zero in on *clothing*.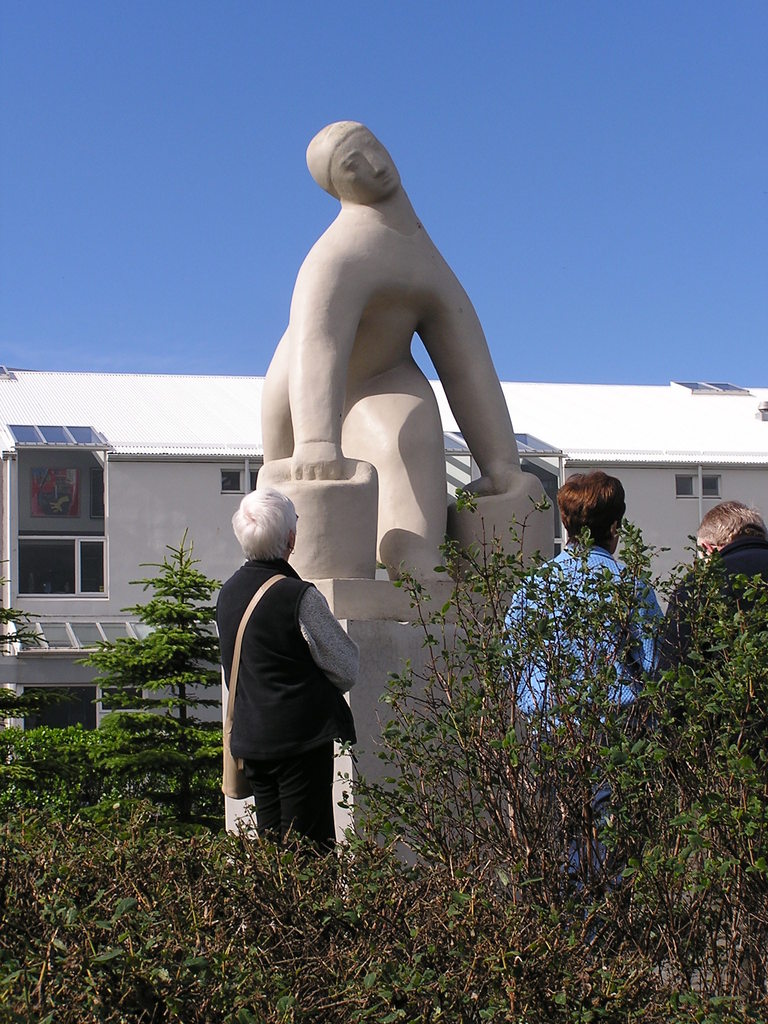
Zeroed in: left=495, top=540, right=667, bottom=895.
